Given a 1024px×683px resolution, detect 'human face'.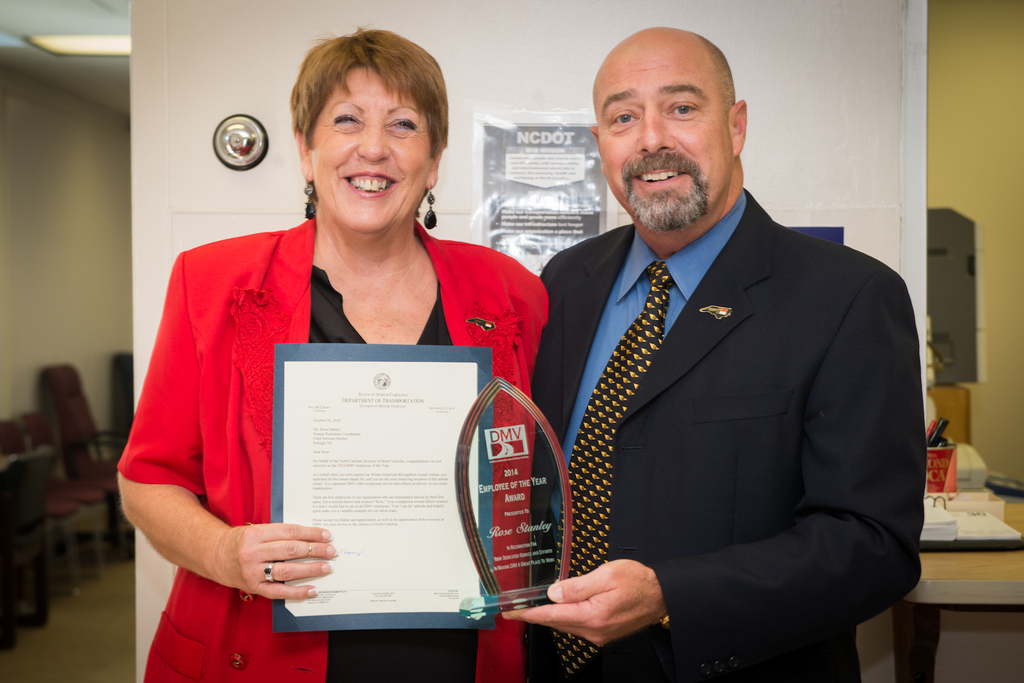
rect(595, 33, 728, 229).
